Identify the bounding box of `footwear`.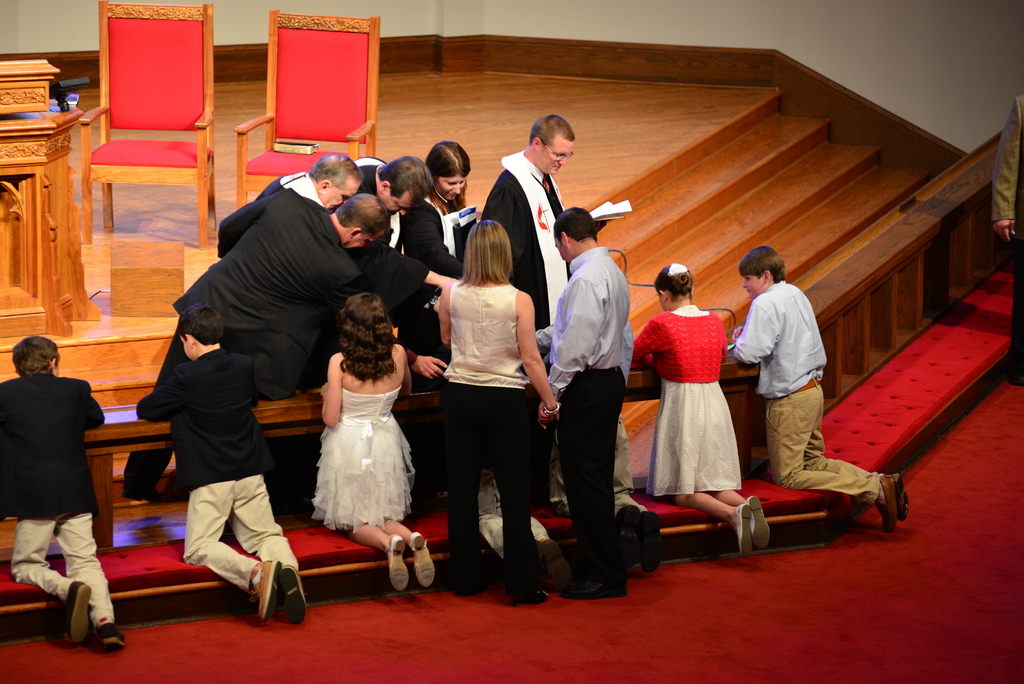
<region>65, 583, 92, 640</region>.
